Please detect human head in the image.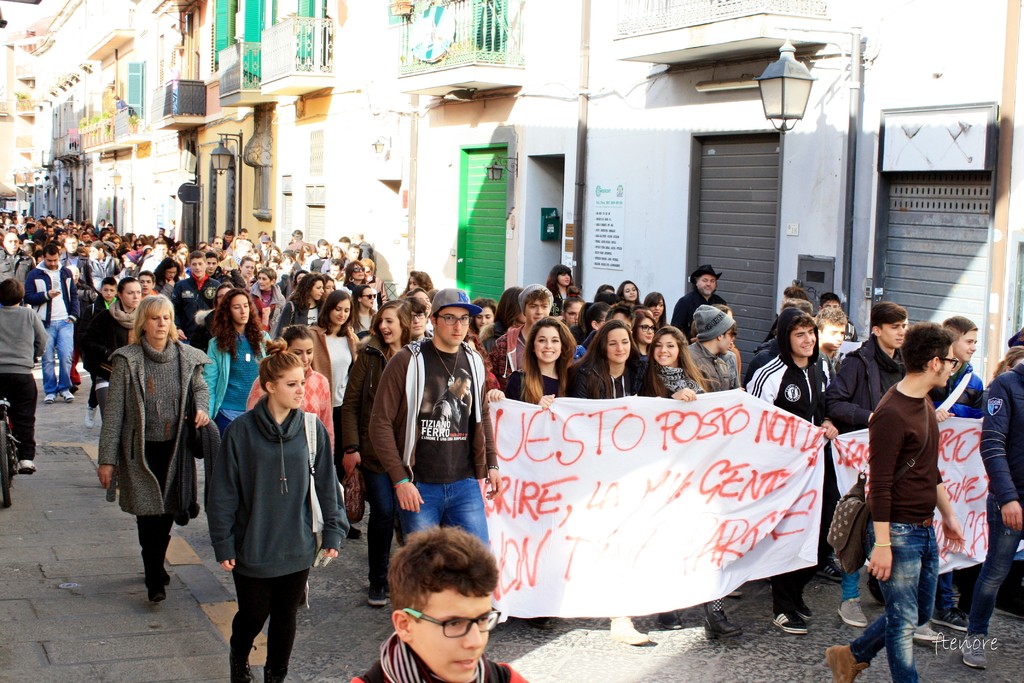
bbox(216, 279, 236, 311).
